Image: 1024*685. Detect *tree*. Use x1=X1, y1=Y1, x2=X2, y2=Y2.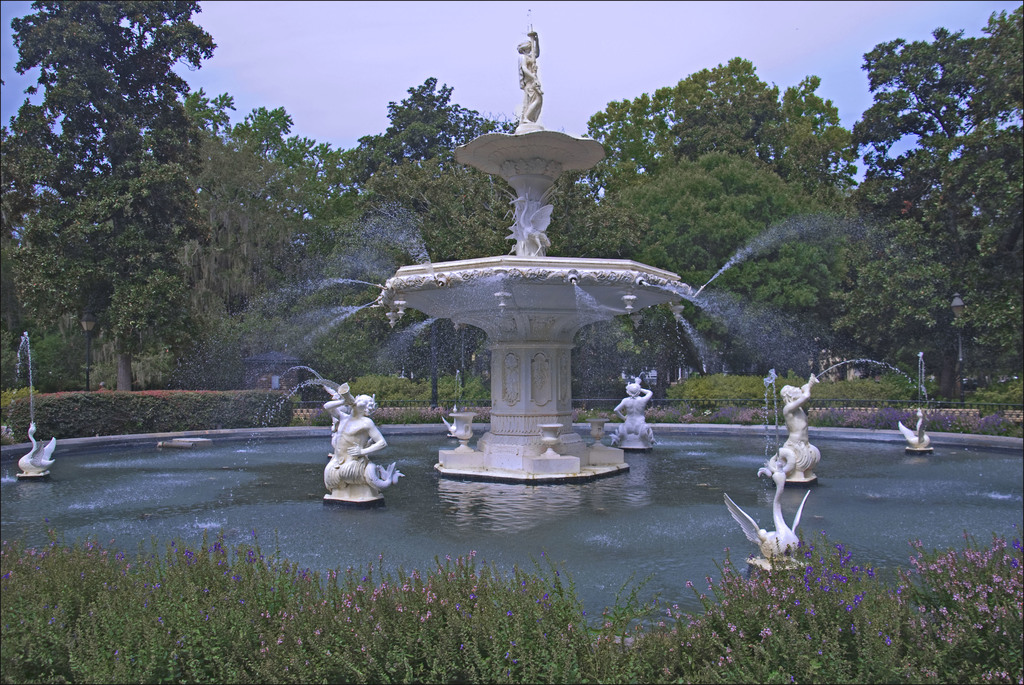
x1=840, y1=1, x2=1022, y2=402.
